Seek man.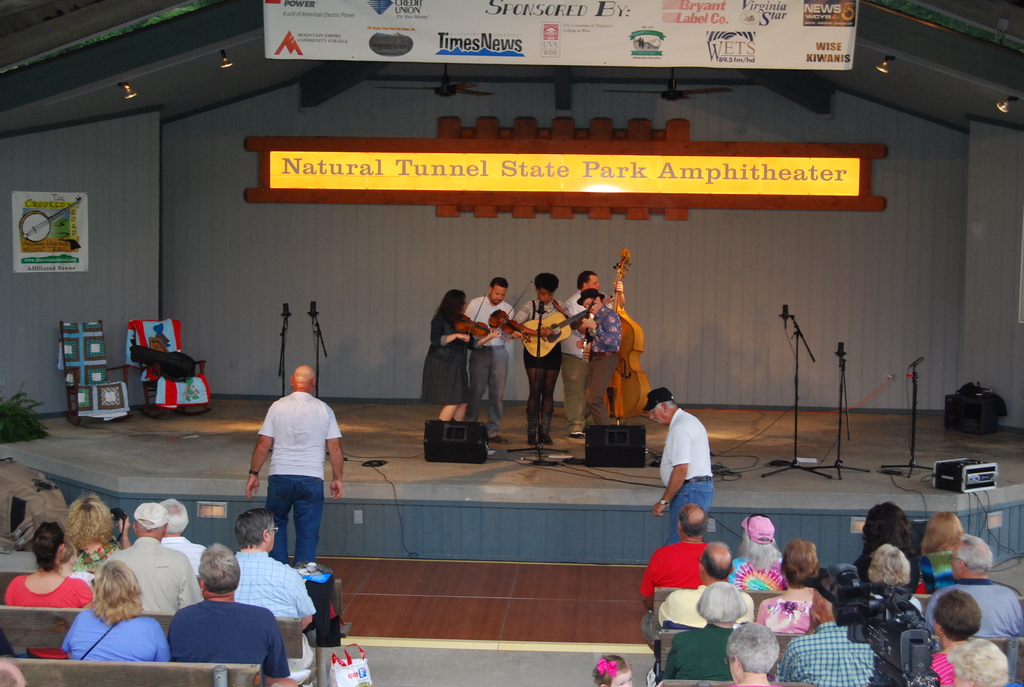
detection(560, 267, 603, 432).
